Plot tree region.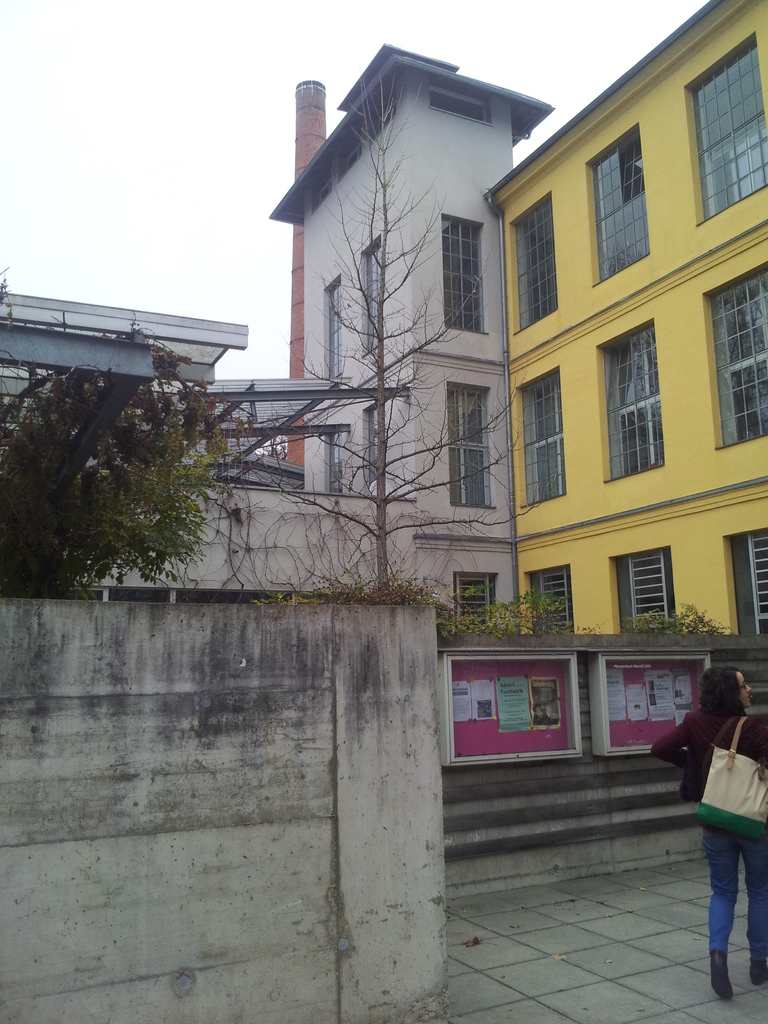
Plotted at 11/322/291/594.
